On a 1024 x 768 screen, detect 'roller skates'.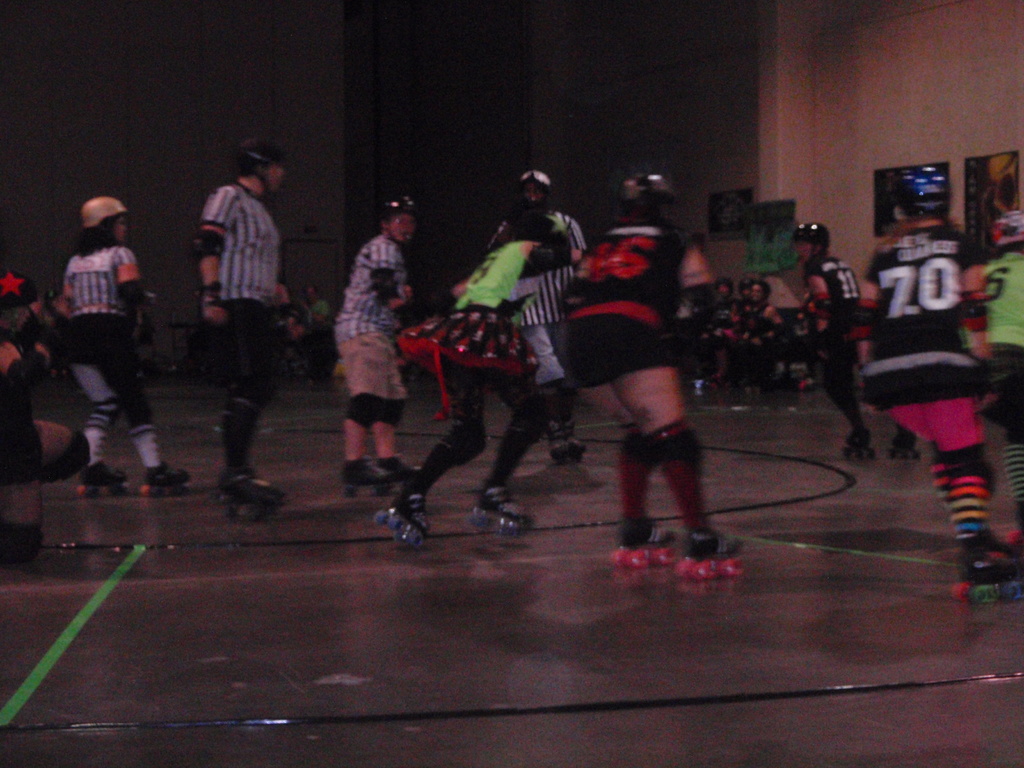
892, 435, 922, 465.
